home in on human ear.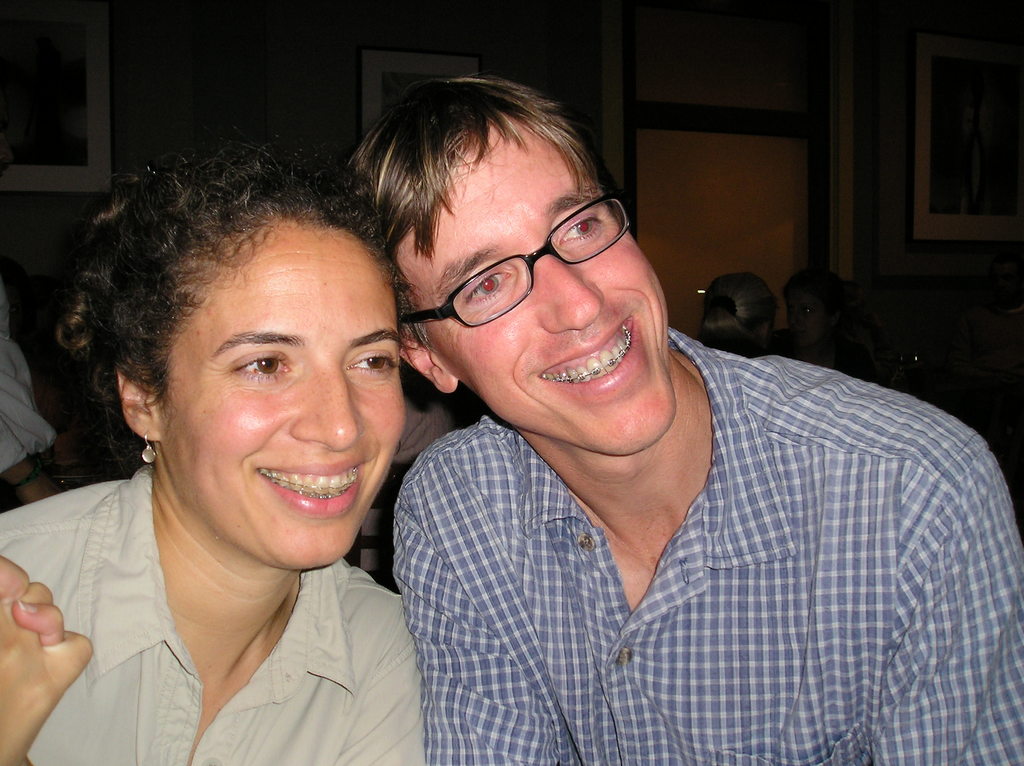
Homed in at x1=399 y1=328 x2=459 y2=395.
